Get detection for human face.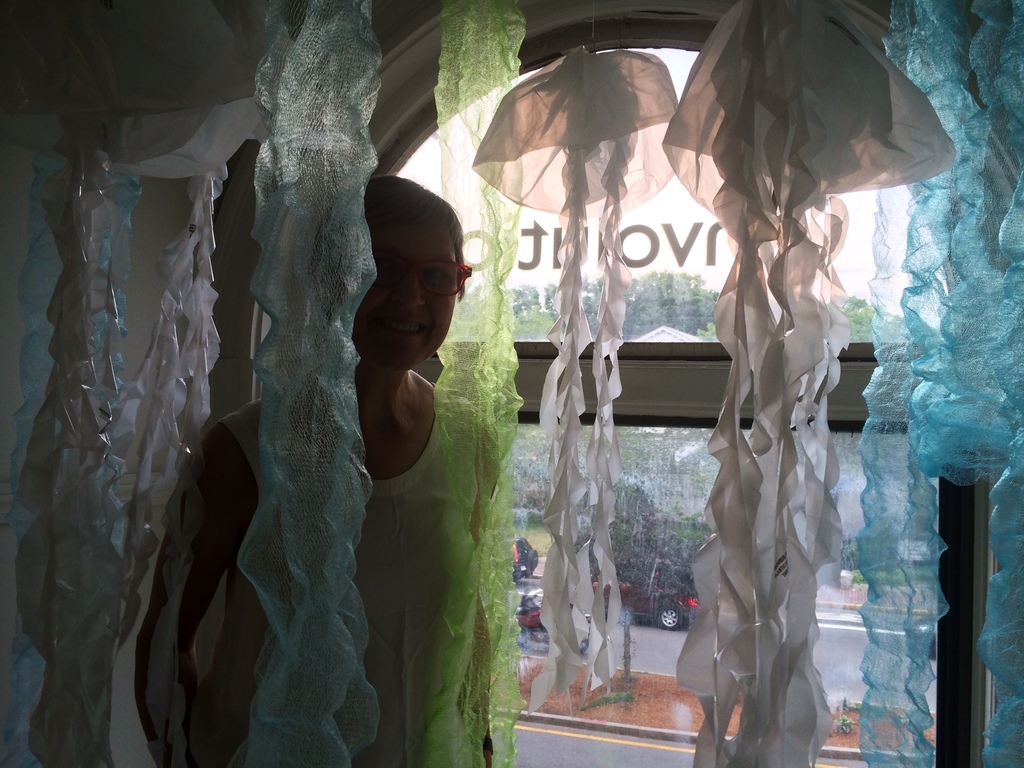
Detection: locate(351, 220, 463, 365).
